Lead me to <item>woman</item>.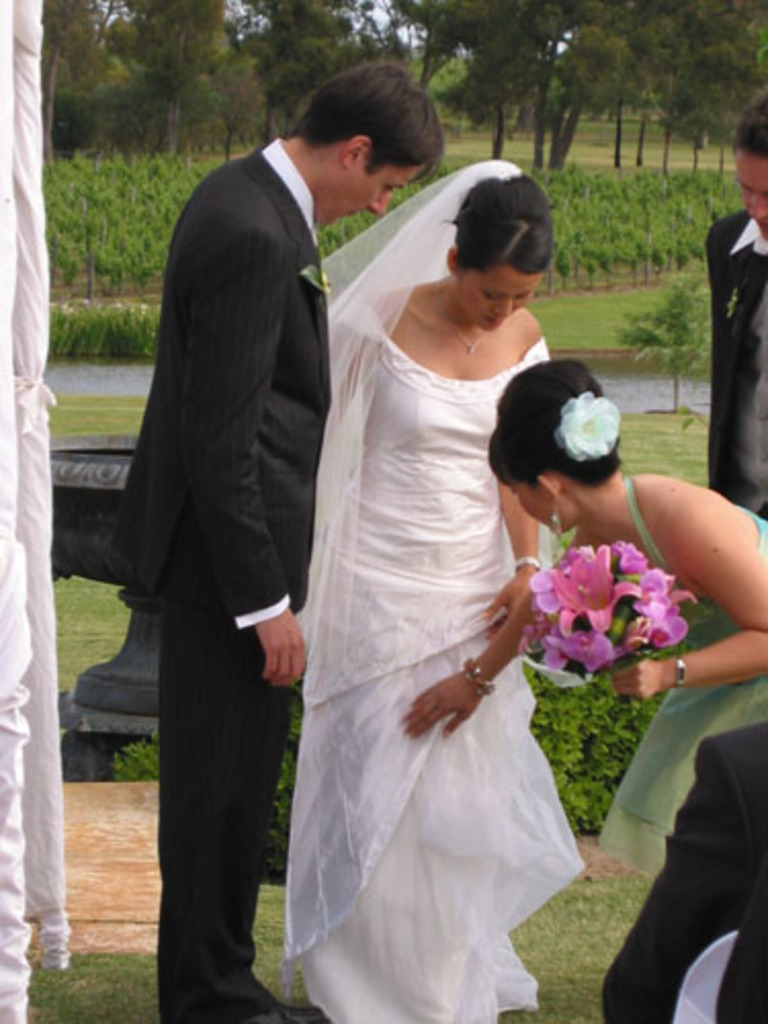
Lead to bbox=(485, 358, 766, 1020).
